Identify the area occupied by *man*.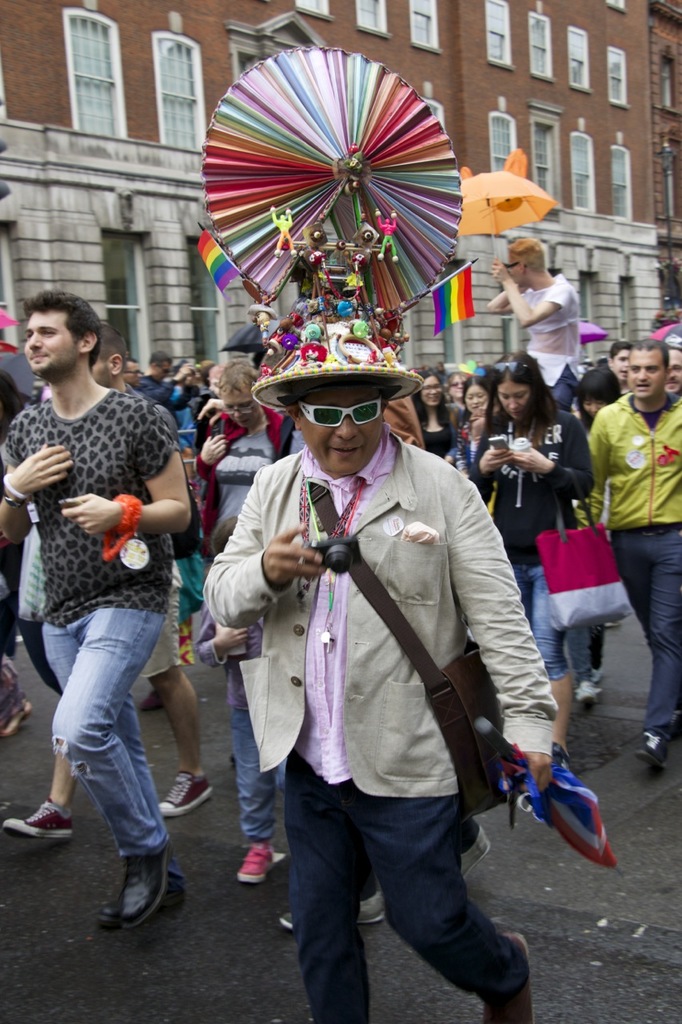
Area: detection(485, 241, 585, 414).
